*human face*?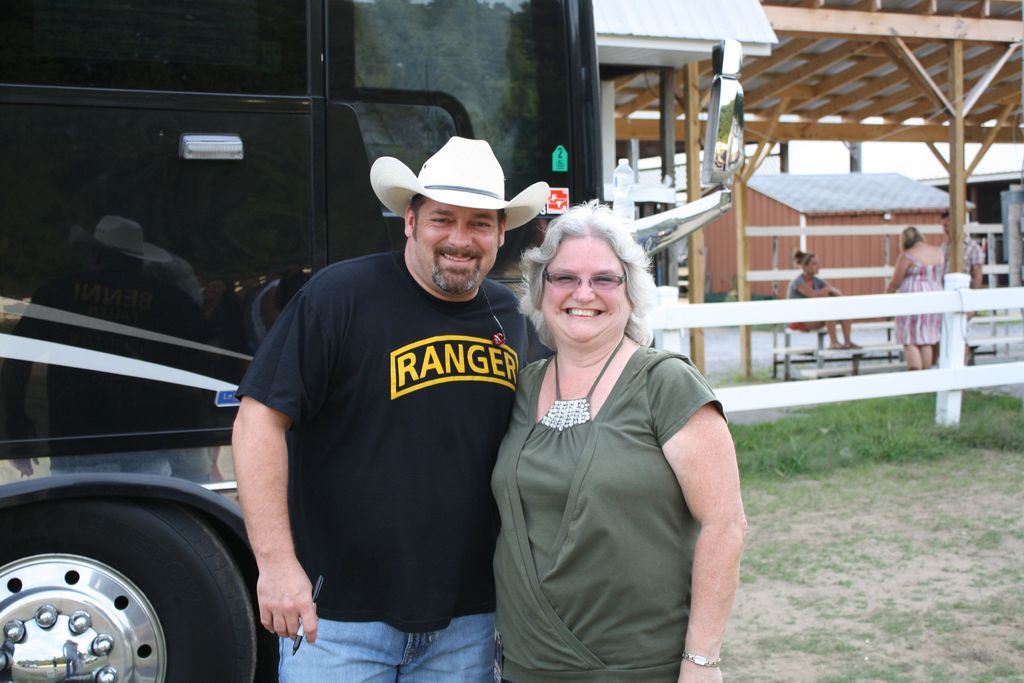
bbox=[943, 218, 950, 239]
